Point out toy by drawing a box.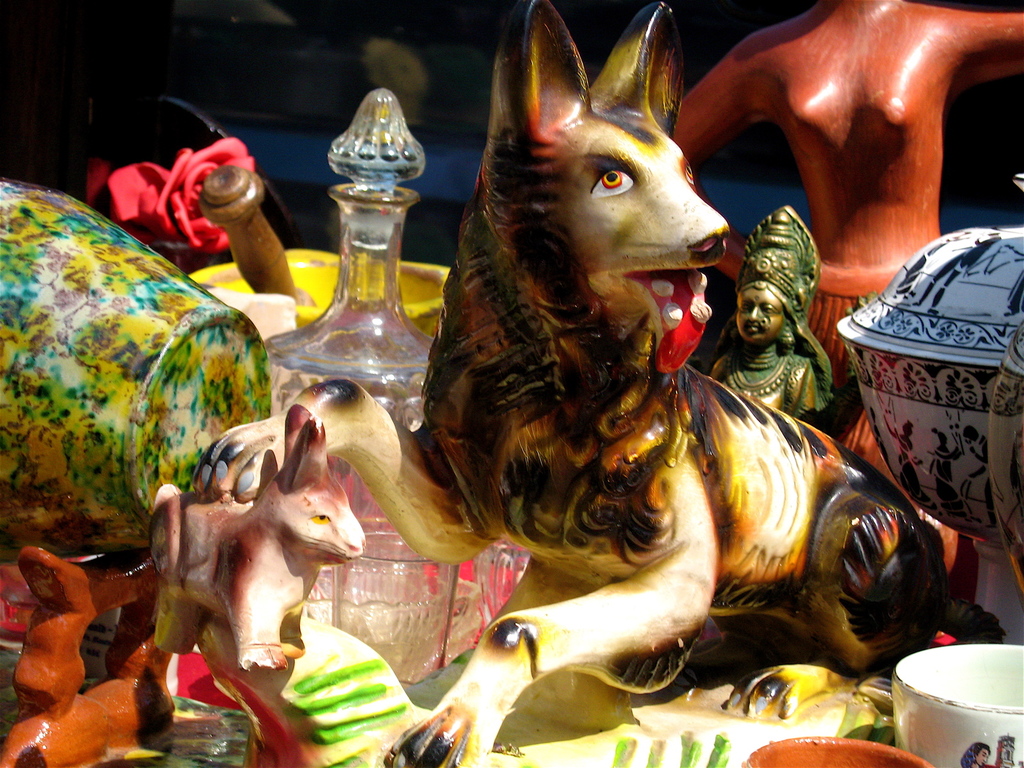
[147, 405, 362, 676].
